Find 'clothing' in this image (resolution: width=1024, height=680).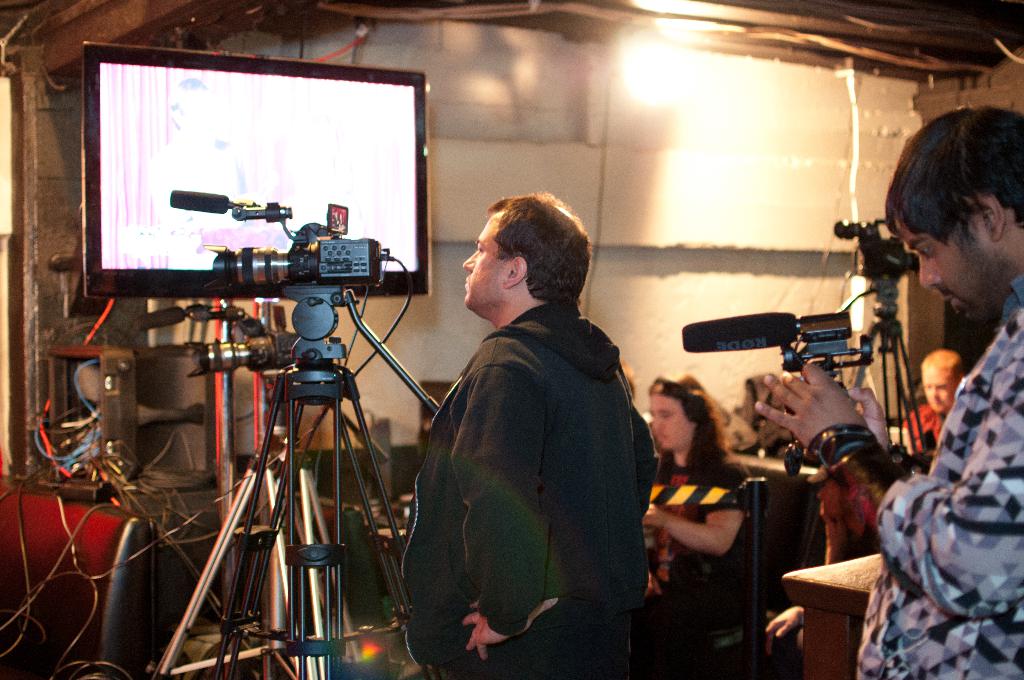
844 279 1023 678.
